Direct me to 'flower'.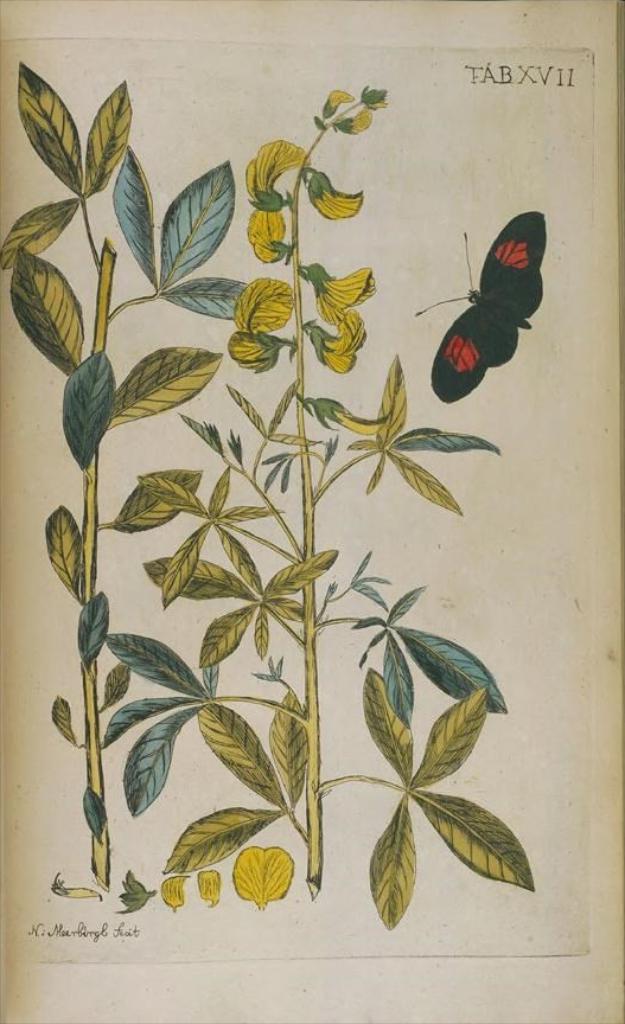
Direction: select_region(247, 205, 289, 265).
